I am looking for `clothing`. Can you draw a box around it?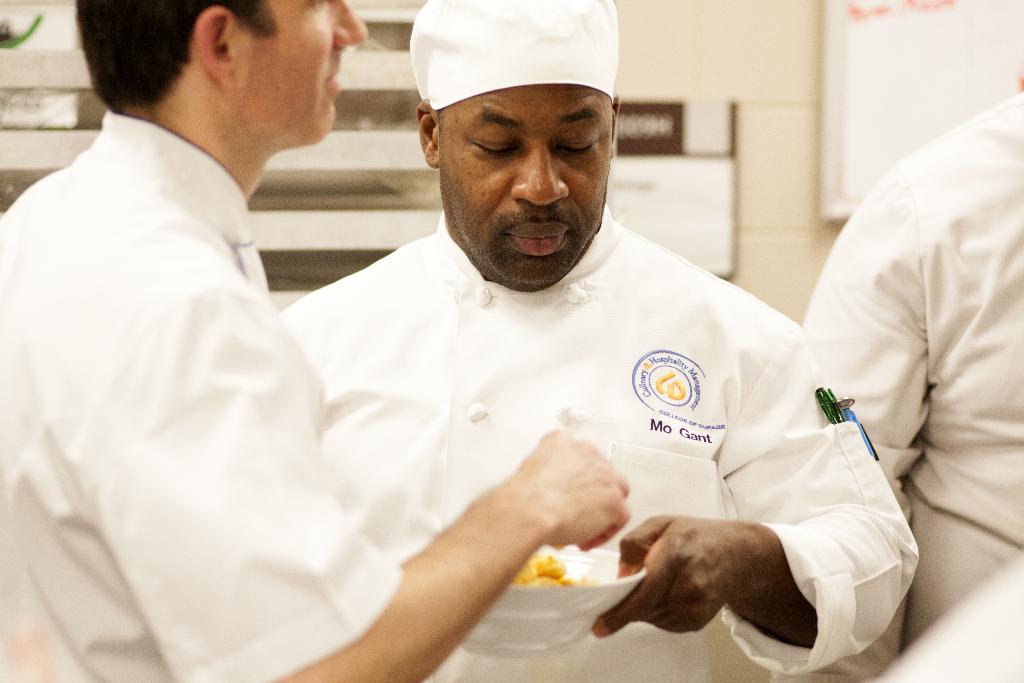
Sure, the bounding box is bbox(797, 88, 1023, 682).
